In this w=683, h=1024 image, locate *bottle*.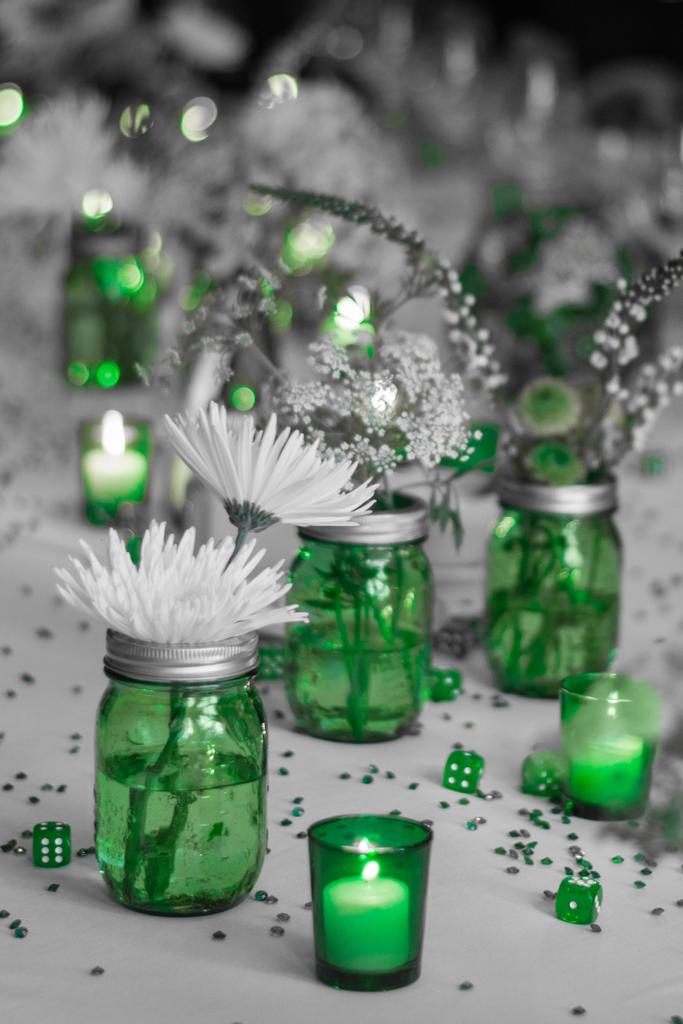
Bounding box: <region>284, 484, 441, 743</region>.
